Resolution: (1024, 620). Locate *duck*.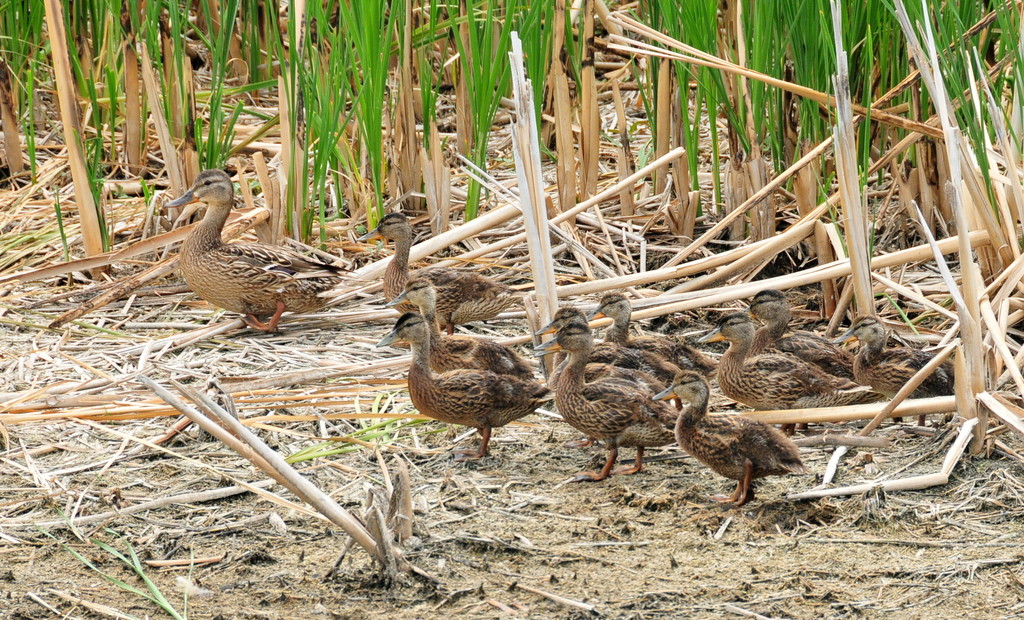
pyautogui.locateOnScreen(166, 169, 356, 331).
